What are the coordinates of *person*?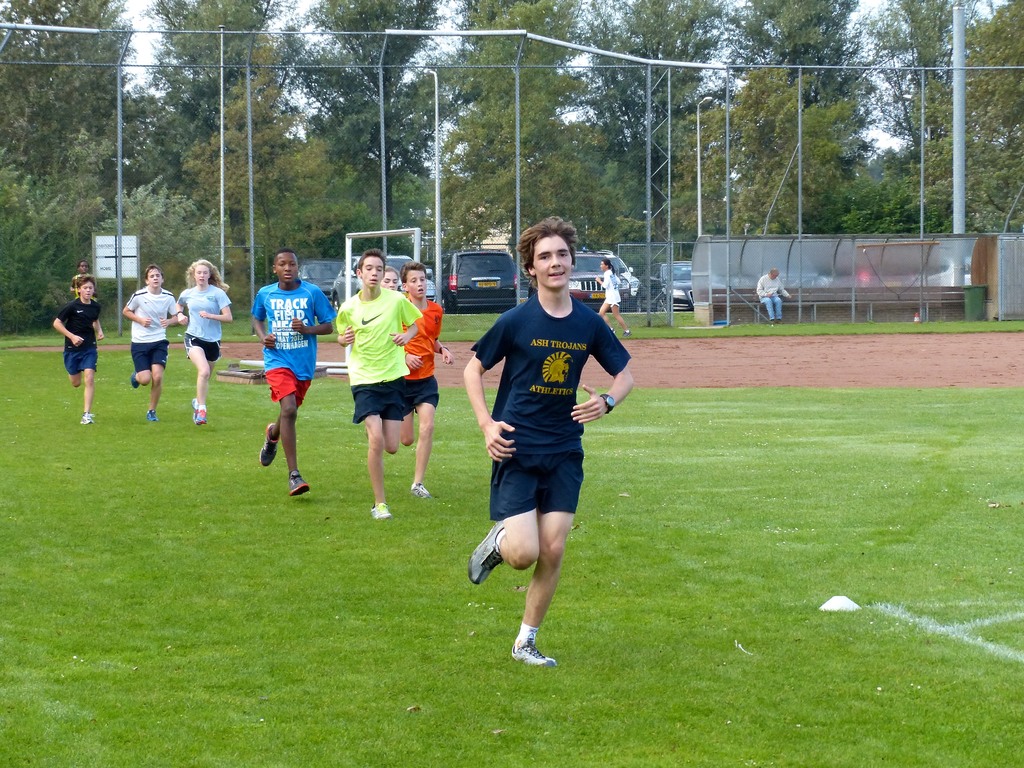
rect(243, 248, 318, 512).
